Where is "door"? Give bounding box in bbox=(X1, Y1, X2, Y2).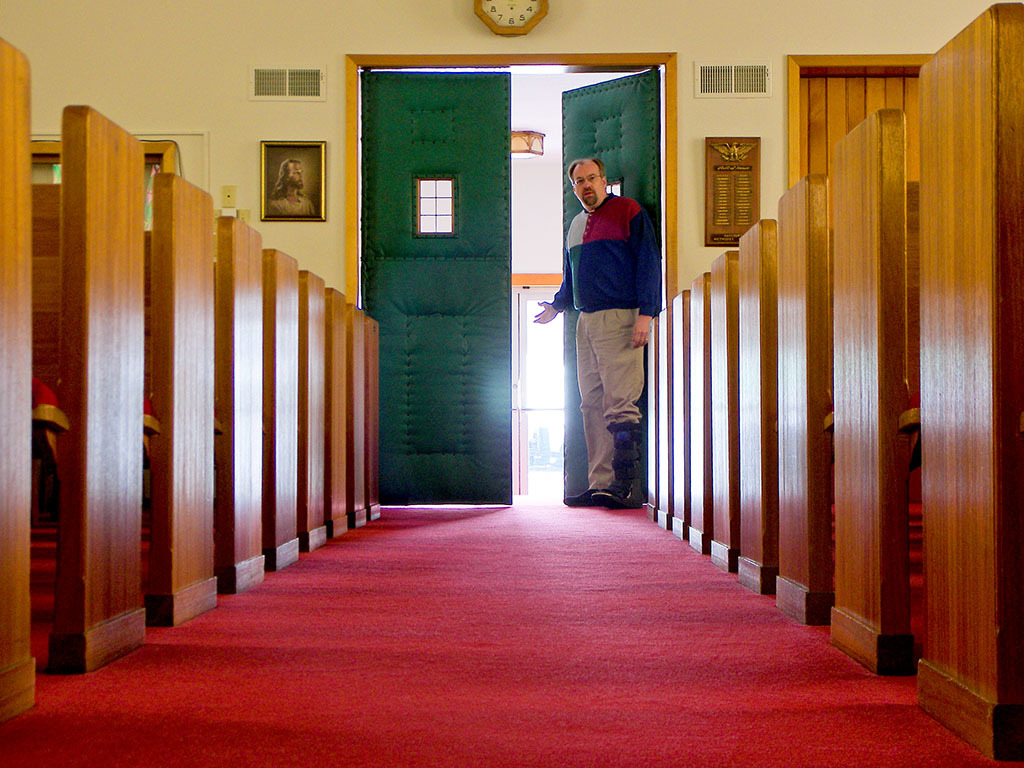
bbox=(561, 68, 661, 505).
